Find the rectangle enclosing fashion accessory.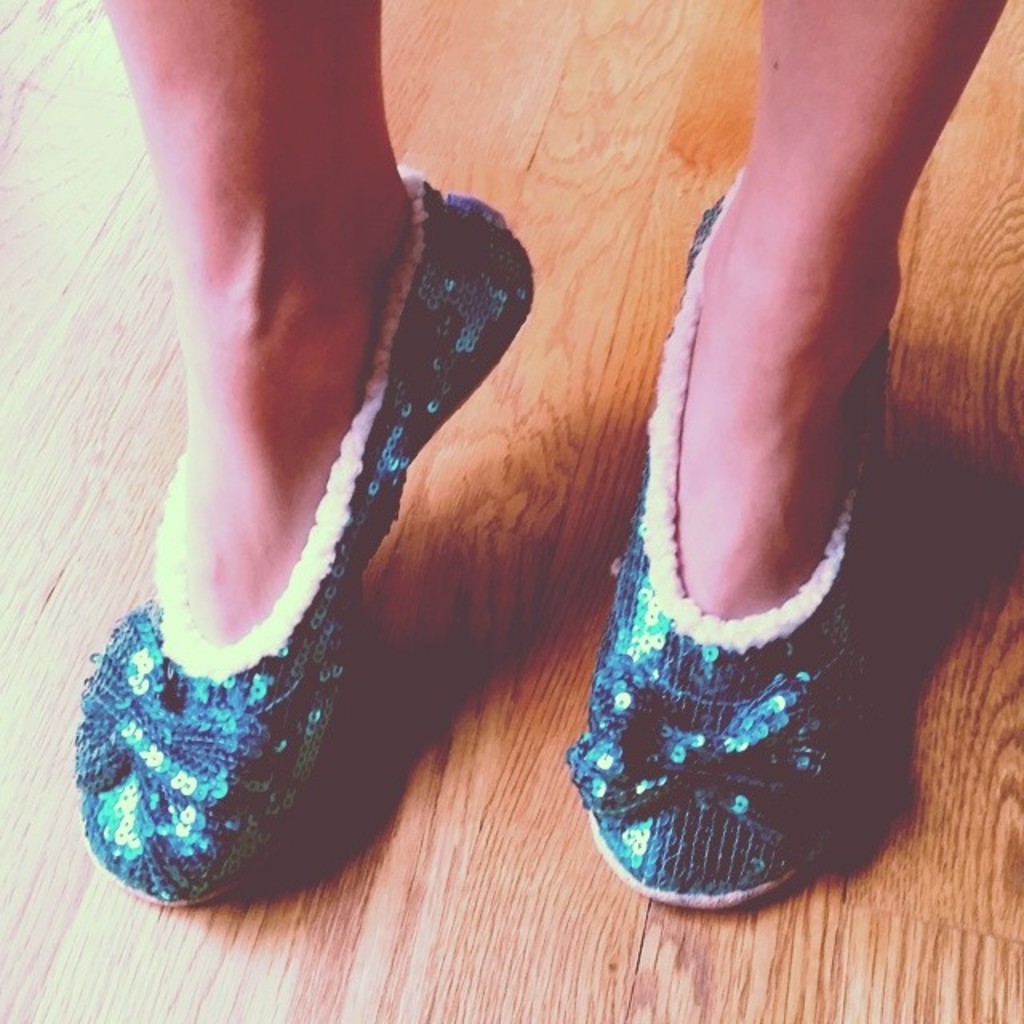
Rect(69, 163, 536, 915).
